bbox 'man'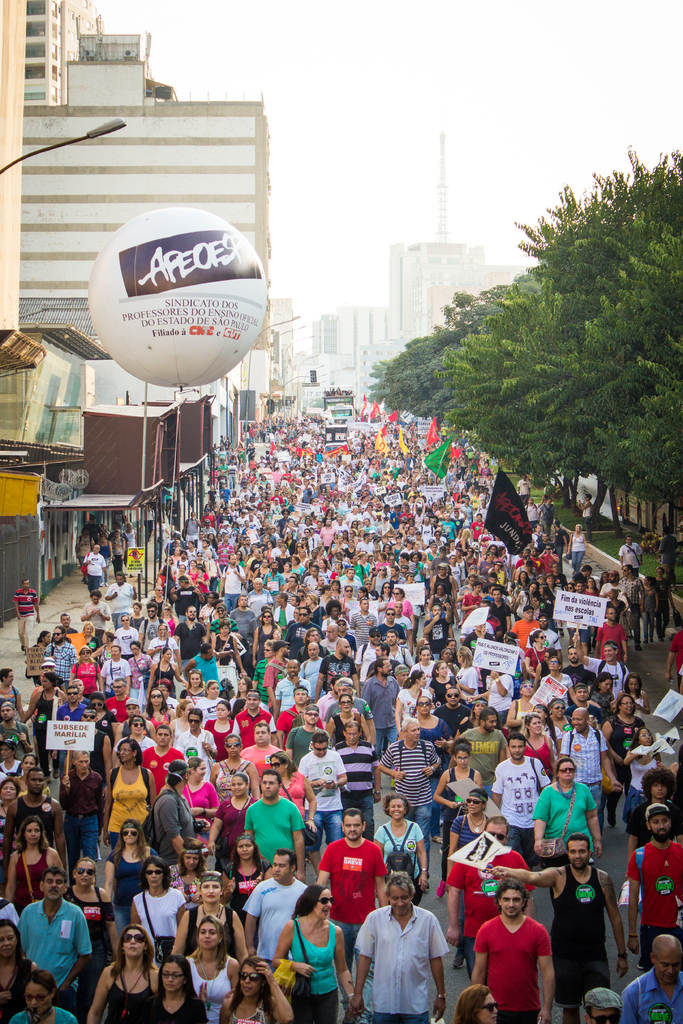
bbox=[530, 548, 546, 561]
